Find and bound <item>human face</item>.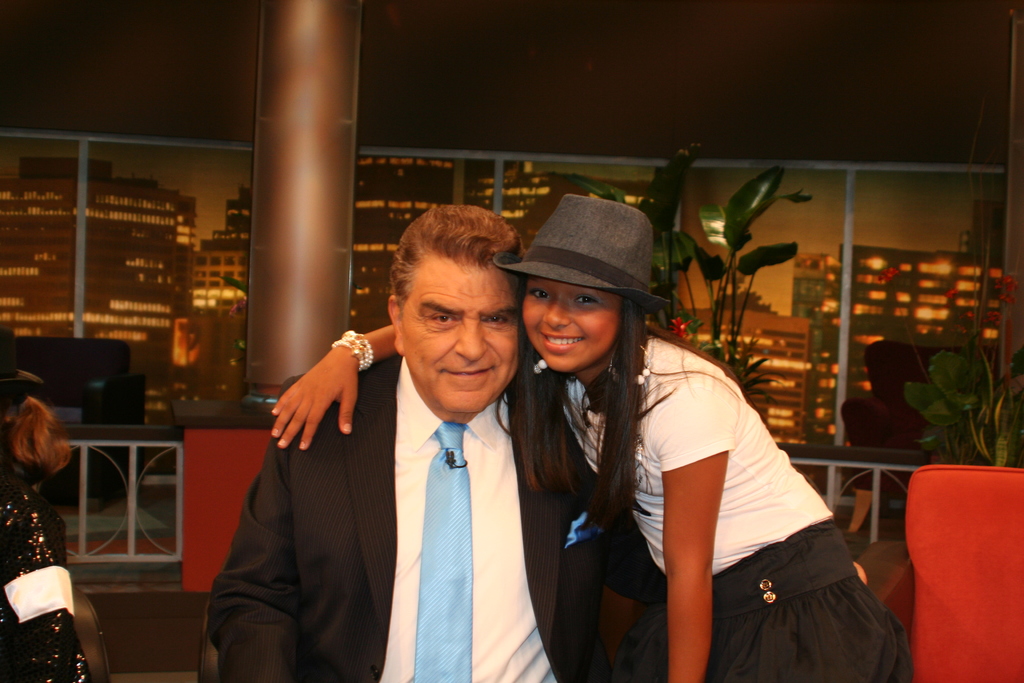
Bound: [x1=522, y1=277, x2=625, y2=373].
